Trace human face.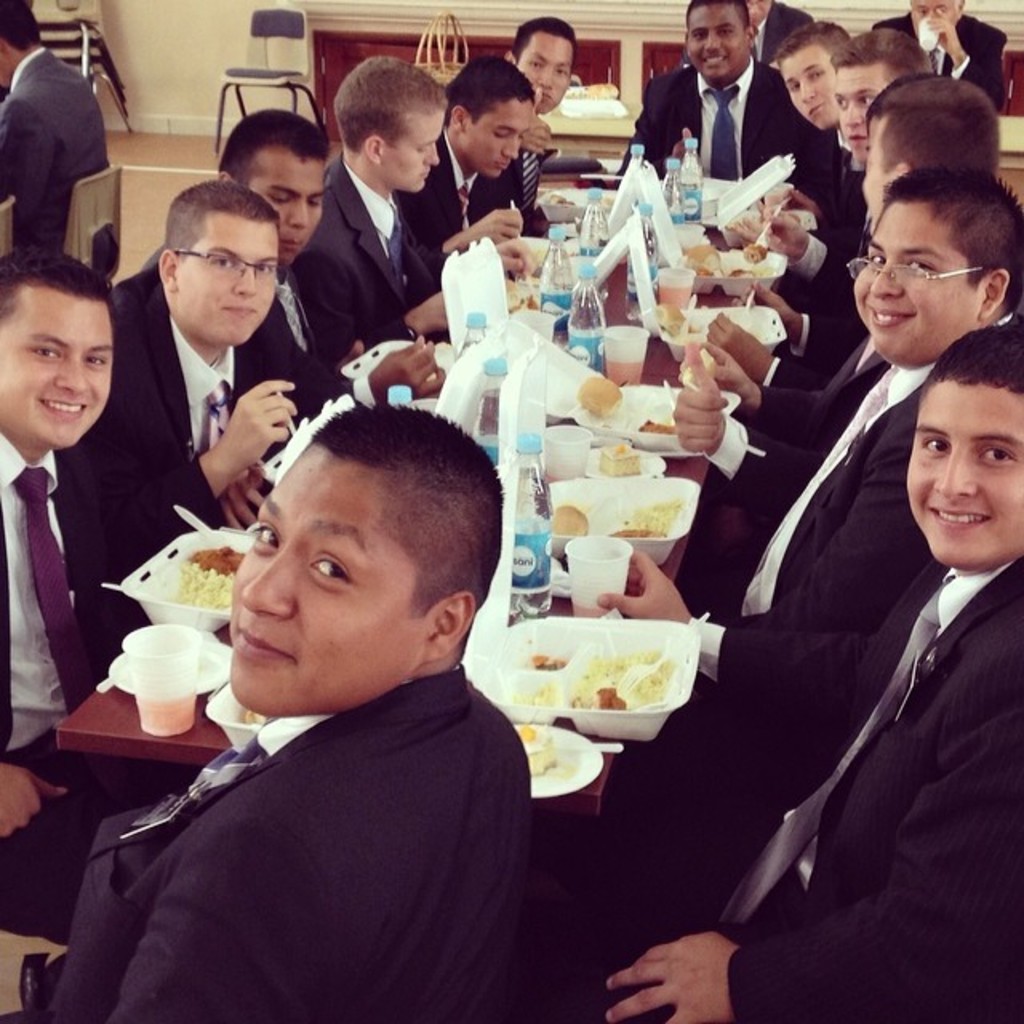
Traced to [left=229, top=445, right=430, bottom=720].
